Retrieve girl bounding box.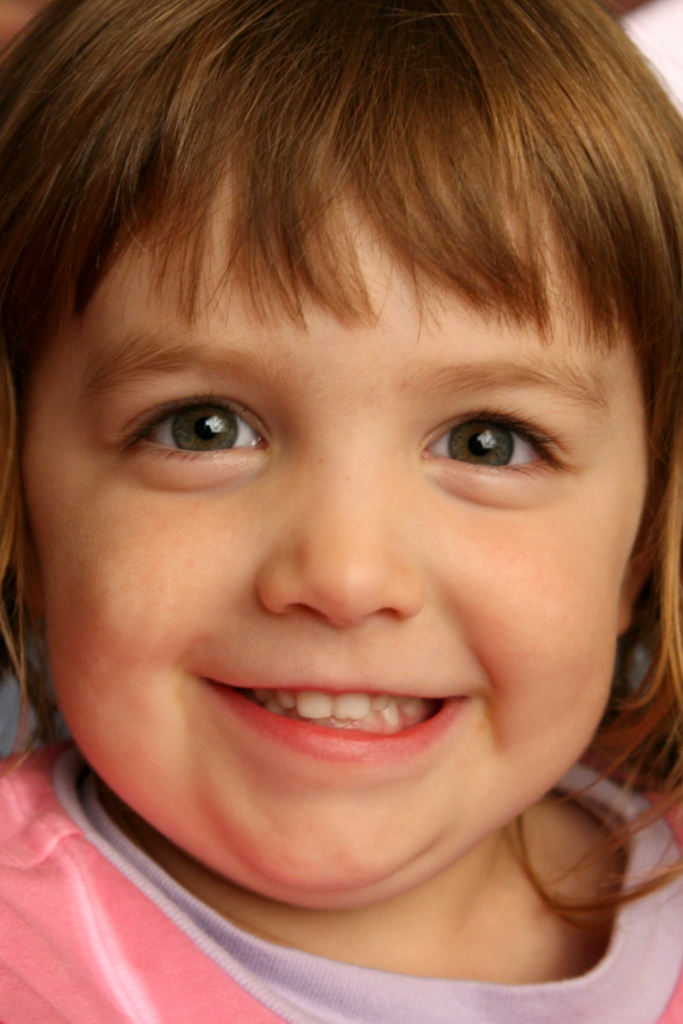
Bounding box: {"left": 0, "top": 0, "right": 682, "bottom": 1023}.
